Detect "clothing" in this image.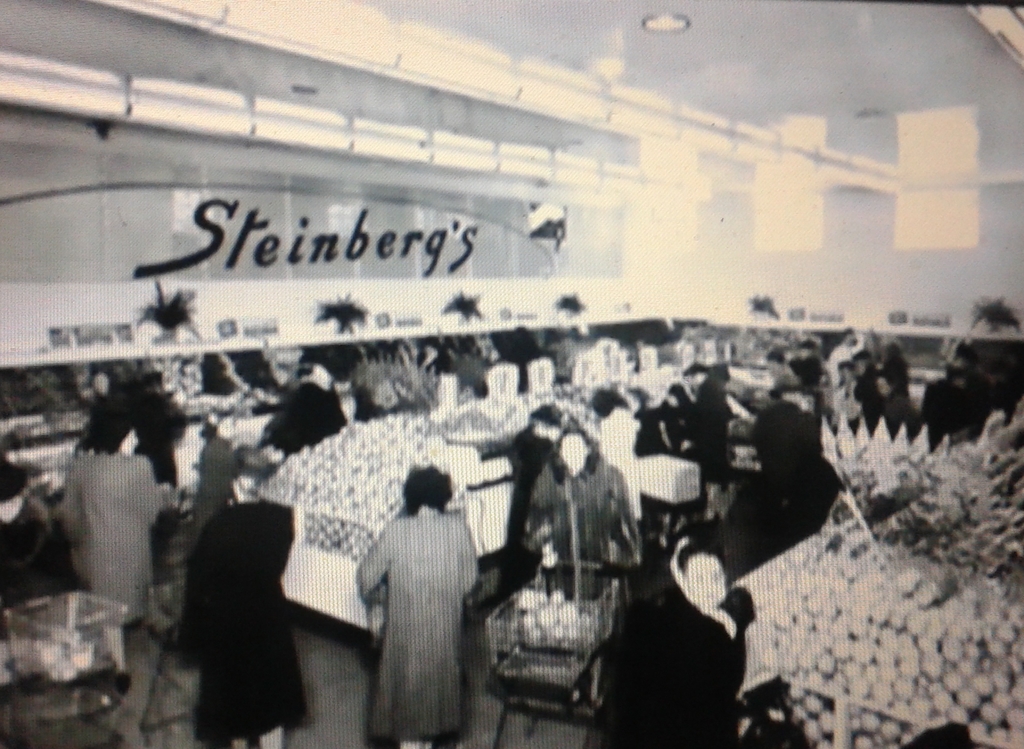
Detection: l=166, t=503, r=309, b=748.
